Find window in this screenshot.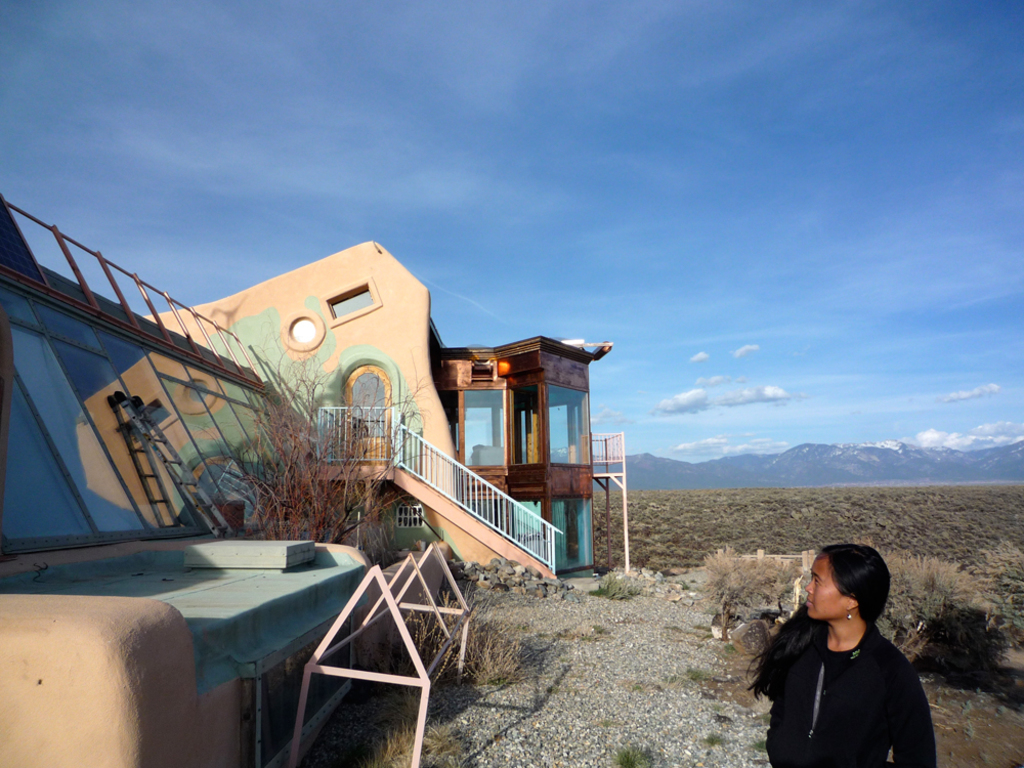
The bounding box for window is rect(283, 308, 323, 352).
